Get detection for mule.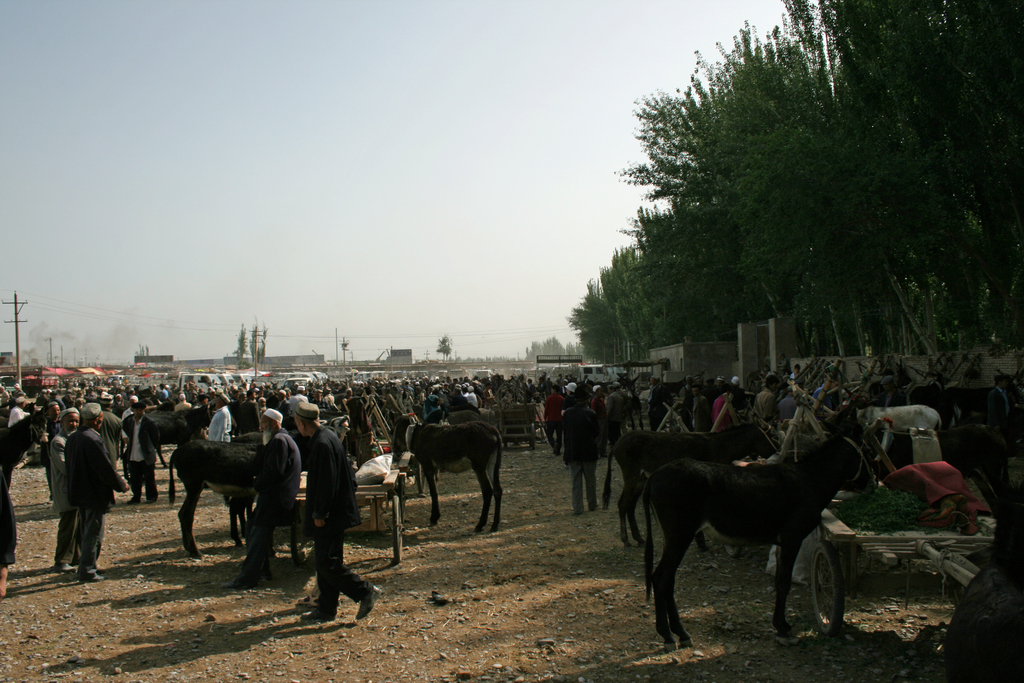
Detection: left=165, top=436, right=284, bottom=558.
